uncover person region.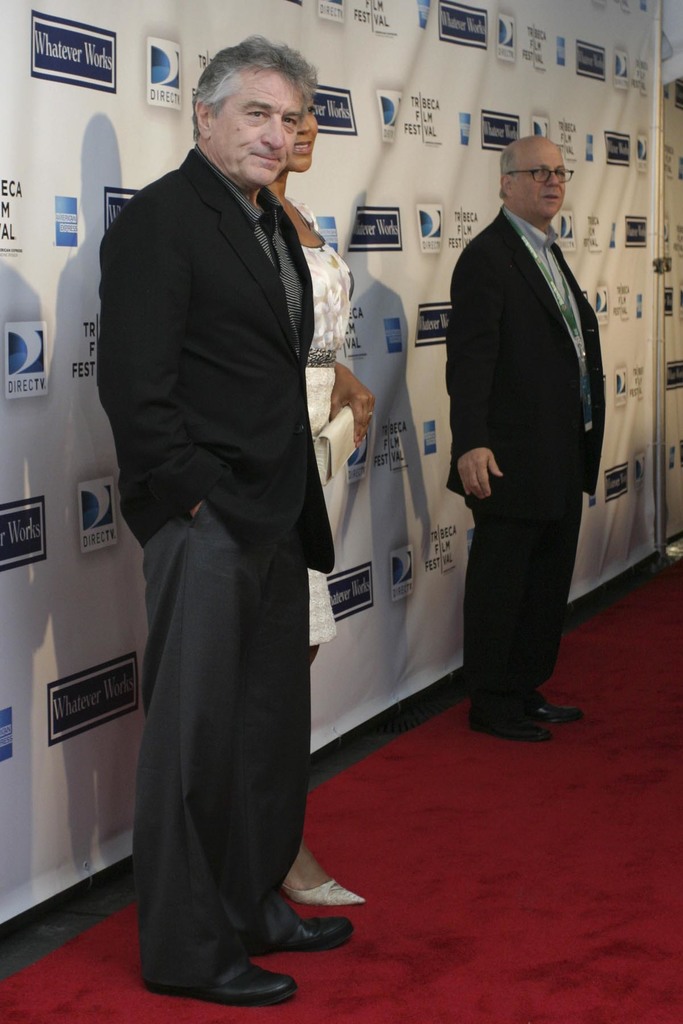
Uncovered: <bbox>445, 136, 606, 746</bbox>.
